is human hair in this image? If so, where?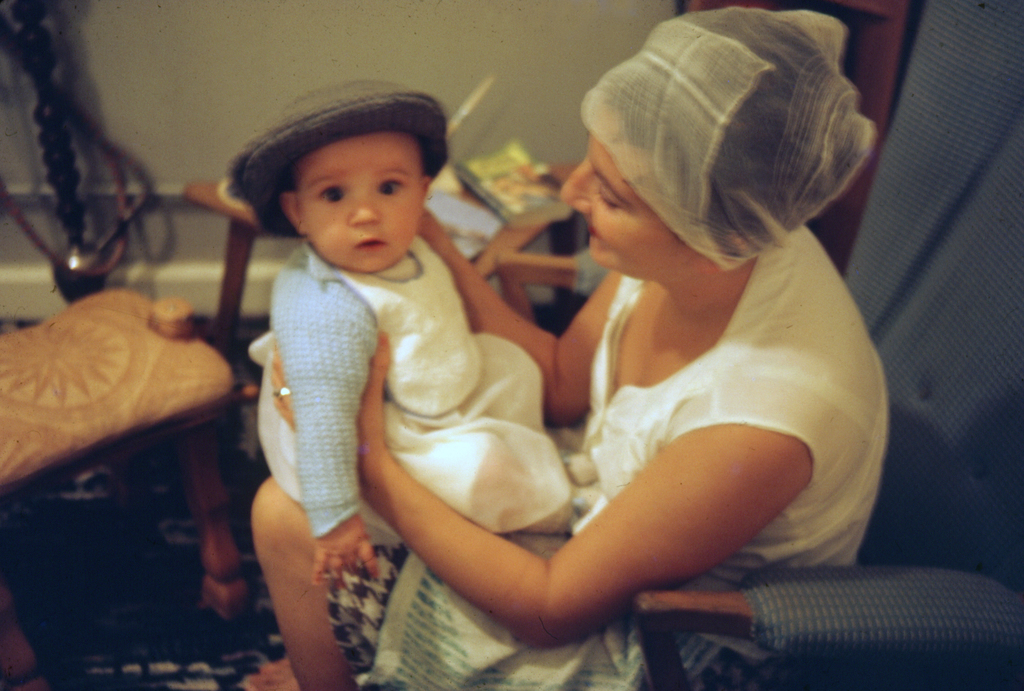
Yes, at {"x1": 600, "y1": 15, "x2": 858, "y2": 243}.
